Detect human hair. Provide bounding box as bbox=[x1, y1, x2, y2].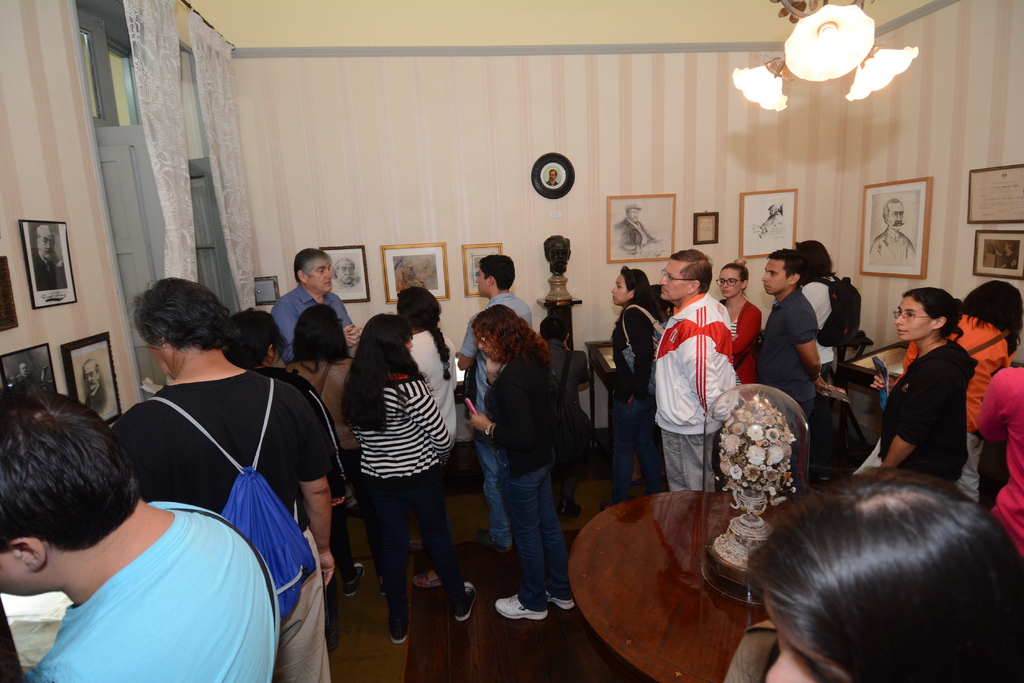
bbox=[737, 472, 1023, 682].
